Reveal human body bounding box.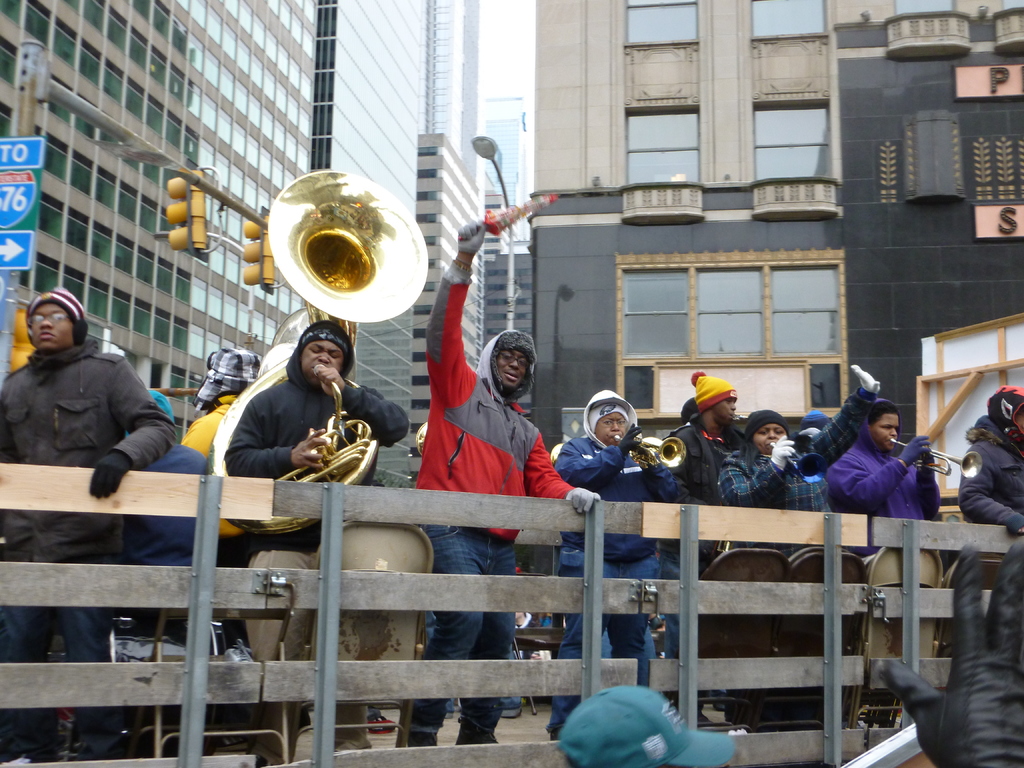
Revealed: <region>829, 400, 932, 527</region>.
